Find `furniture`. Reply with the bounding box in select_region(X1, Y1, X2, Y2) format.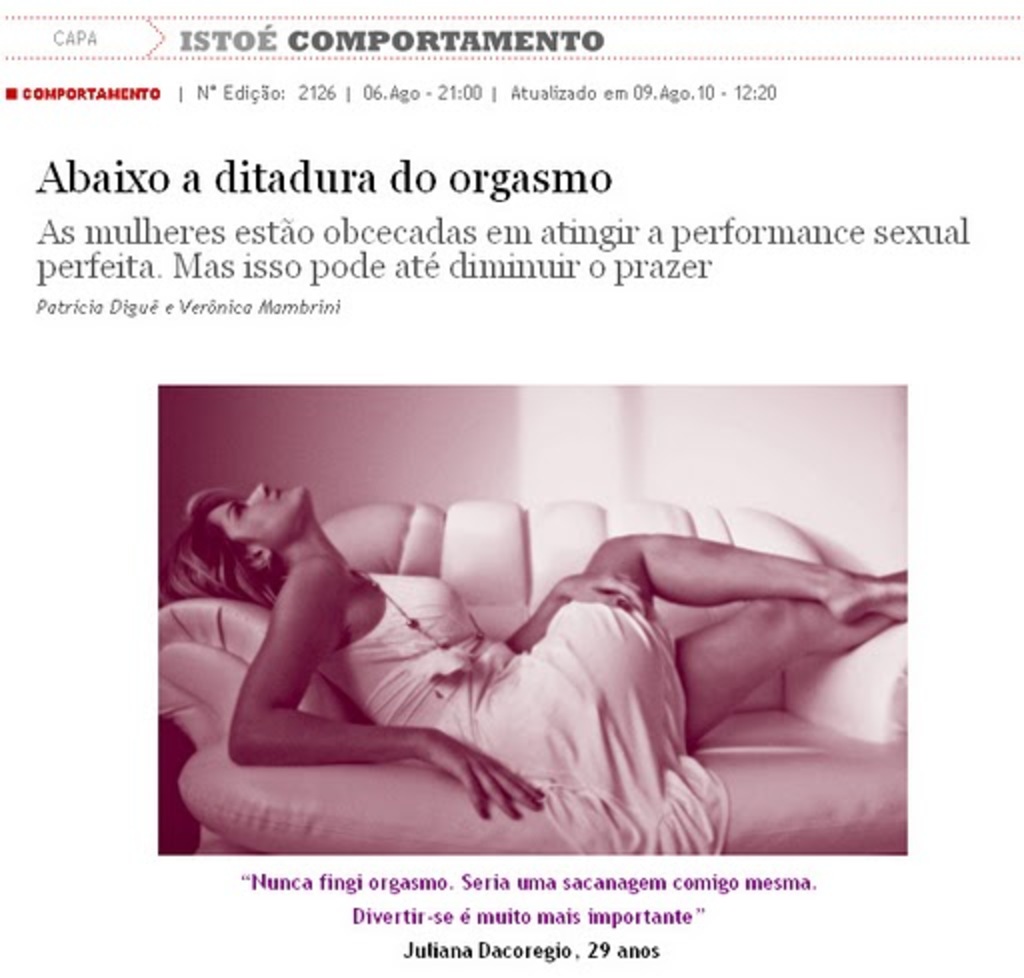
select_region(158, 506, 908, 858).
